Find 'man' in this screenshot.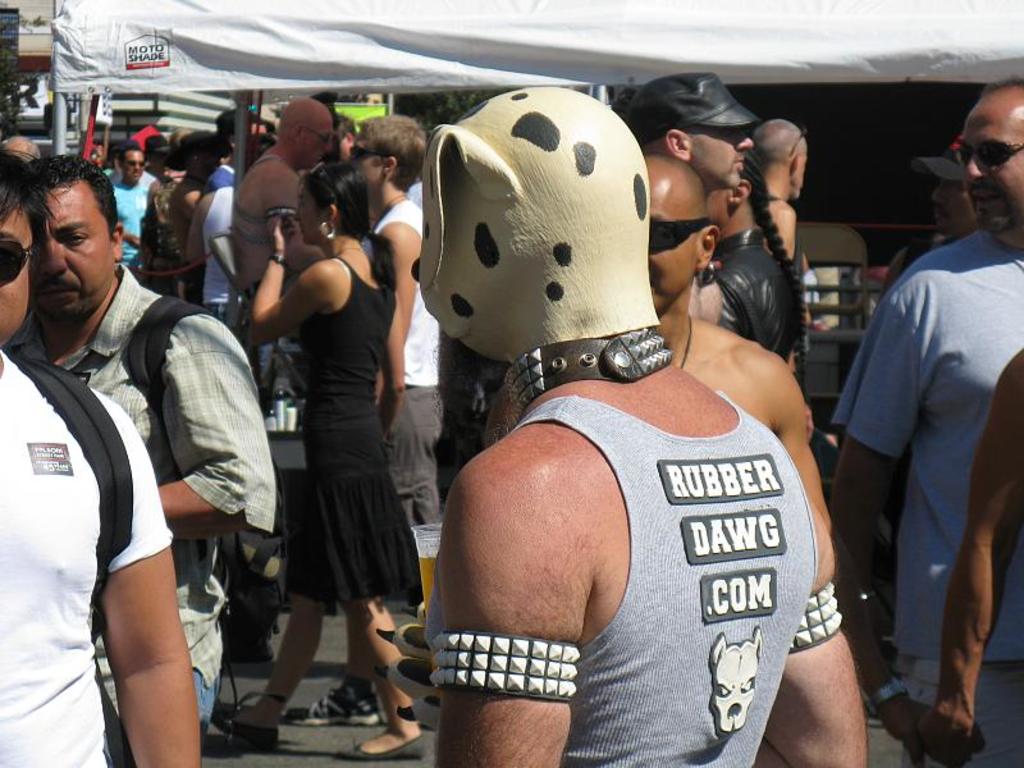
The bounding box for 'man' is left=645, top=154, right=831, bottom=524.
